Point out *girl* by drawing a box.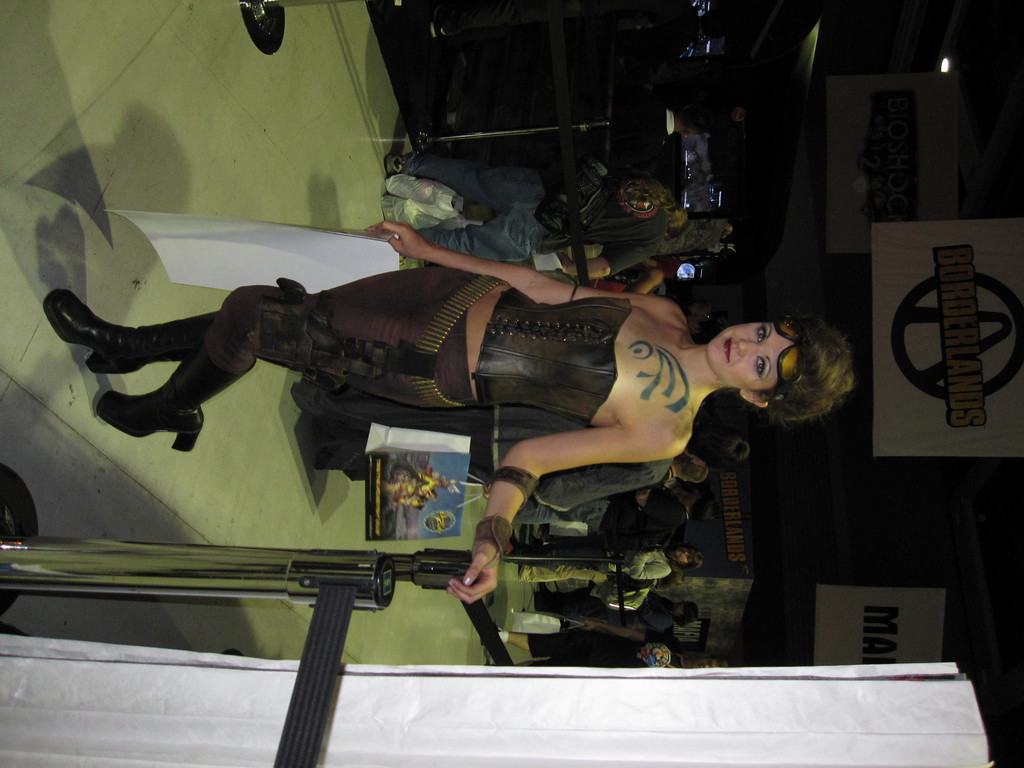
[517, 544, 707, 589].
